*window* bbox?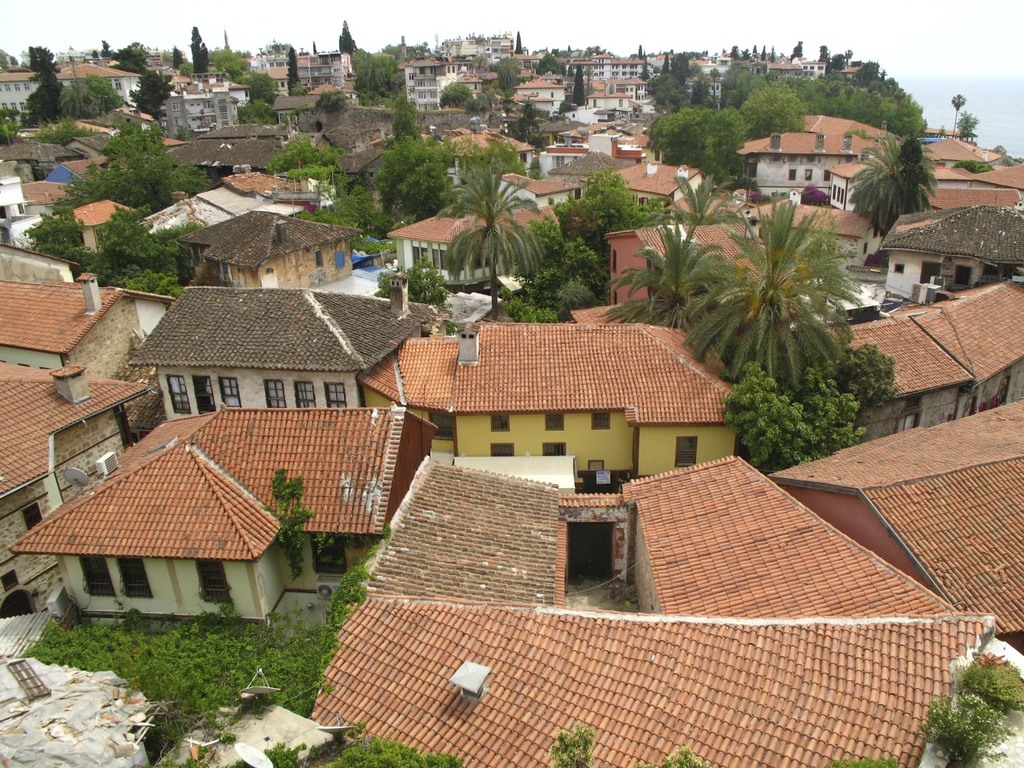
(82, 555, 114, 597)
